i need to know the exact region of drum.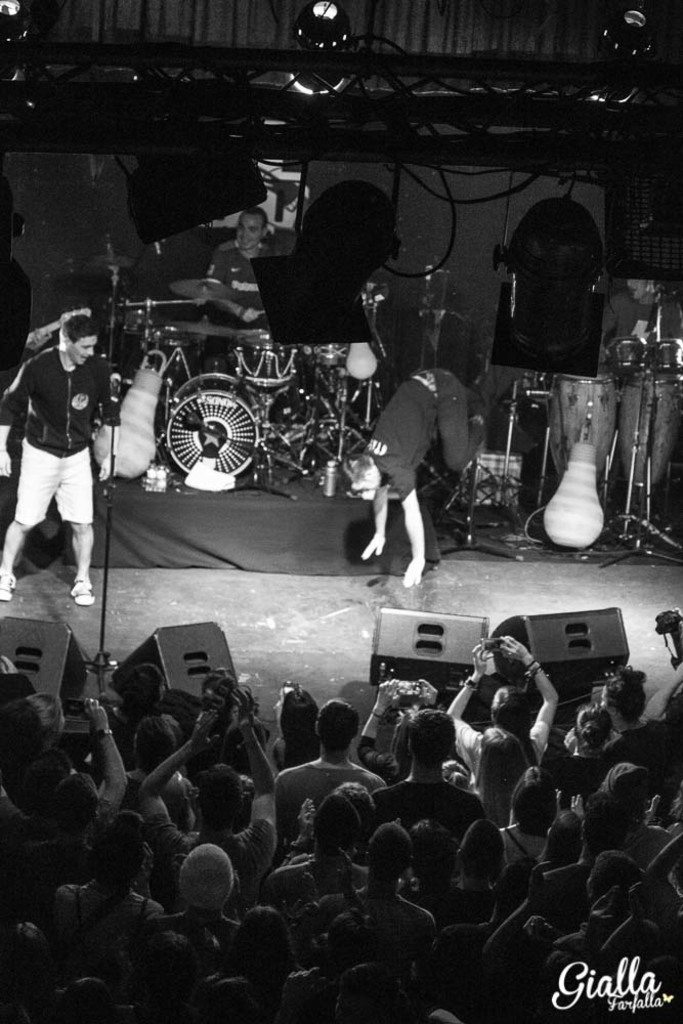
Region: bbox(237, 324, 295, 391).
